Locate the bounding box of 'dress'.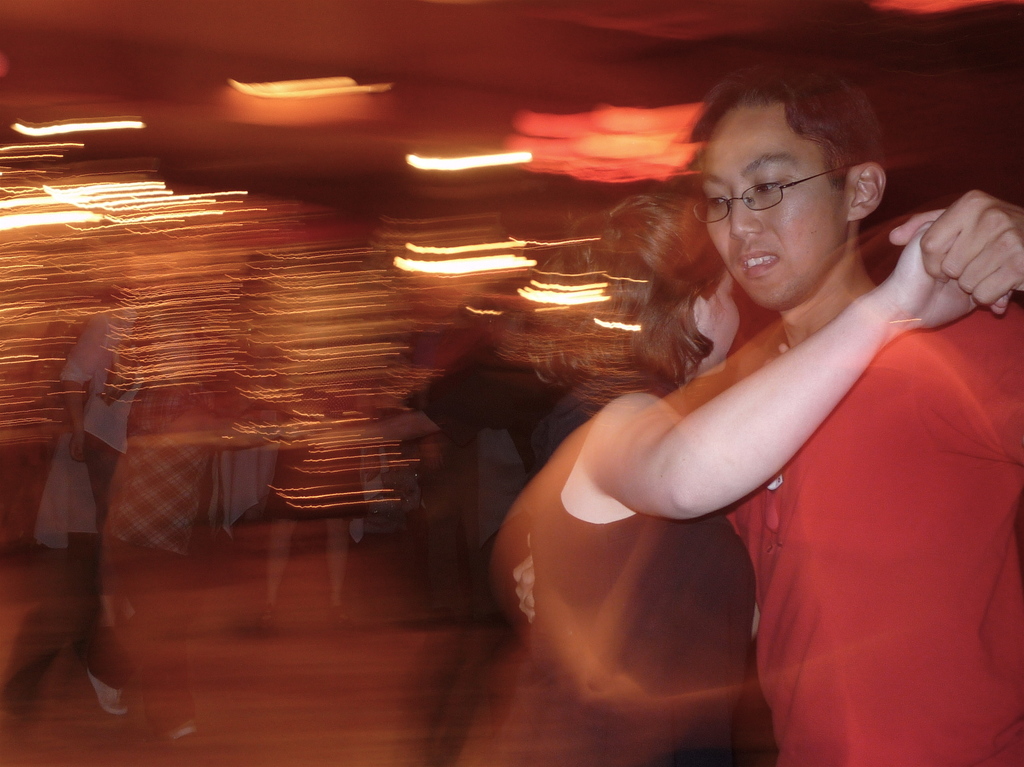
Bounding box: Rect(443, 391, 777, 766).
